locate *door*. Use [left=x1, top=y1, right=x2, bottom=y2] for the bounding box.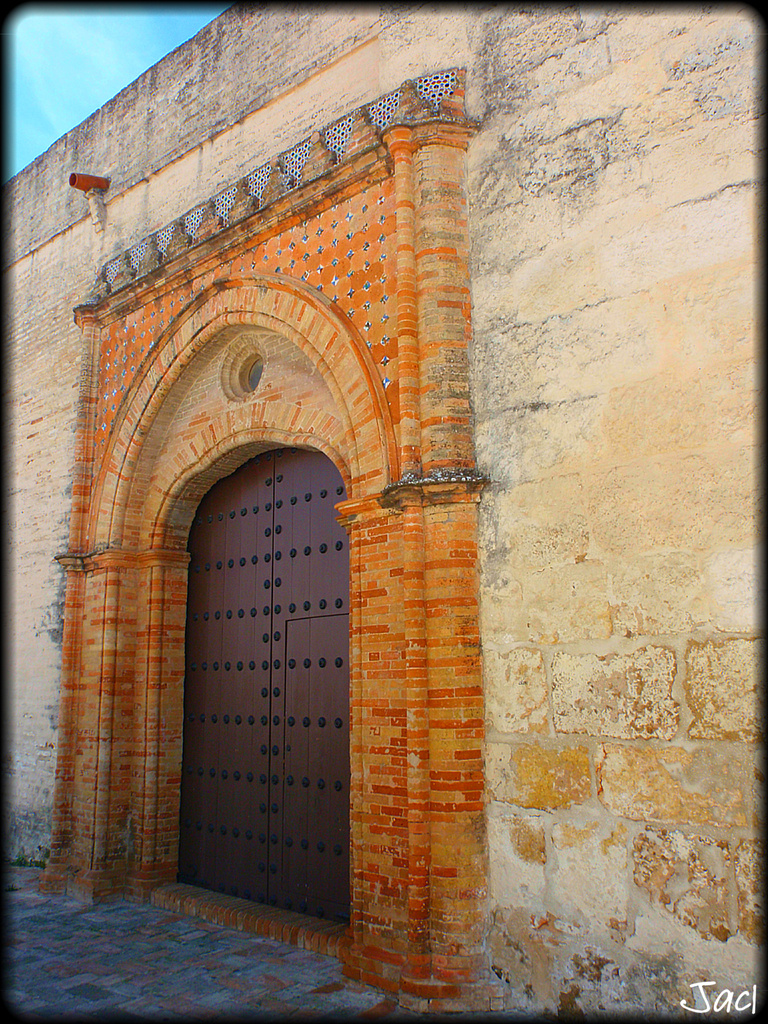
[left=170, top=364, right=365, bottom=924].
